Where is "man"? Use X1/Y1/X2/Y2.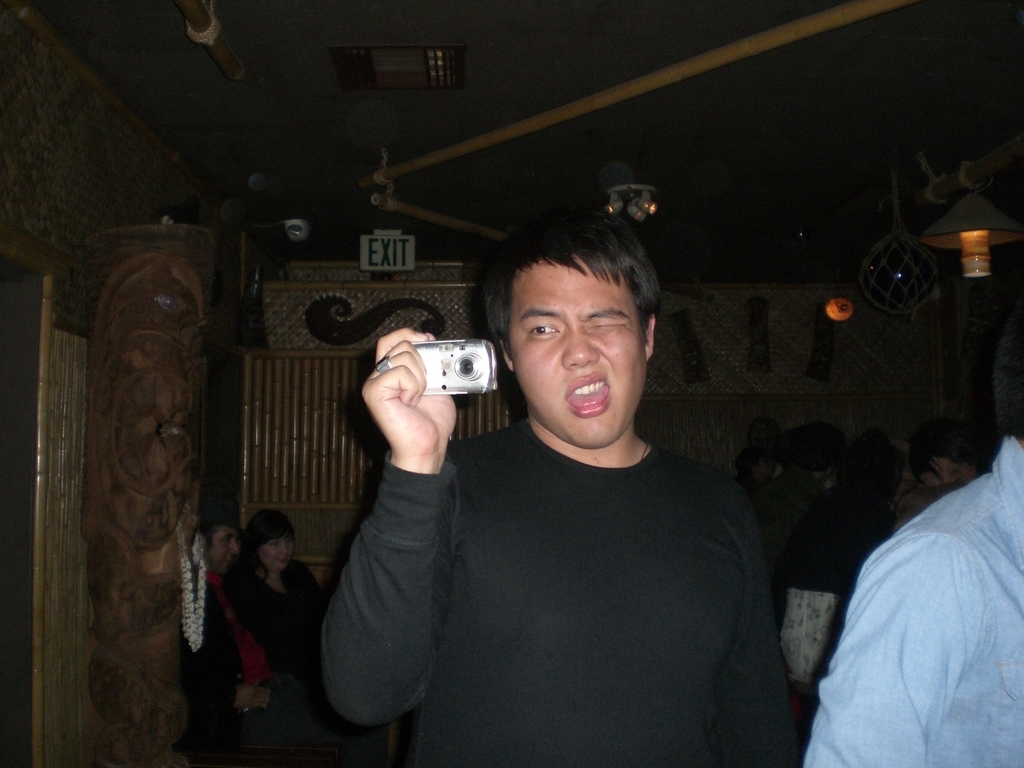
188/510/307/767.
